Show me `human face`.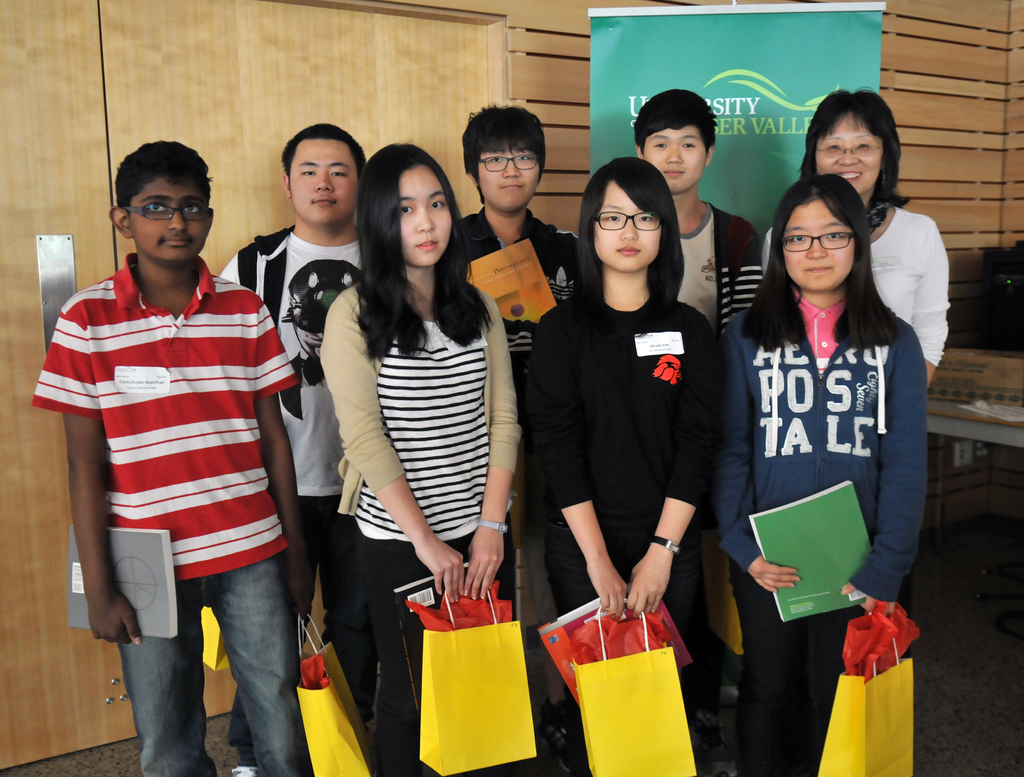
`human face` is here: bbox=[591, 184, 665, 272].
